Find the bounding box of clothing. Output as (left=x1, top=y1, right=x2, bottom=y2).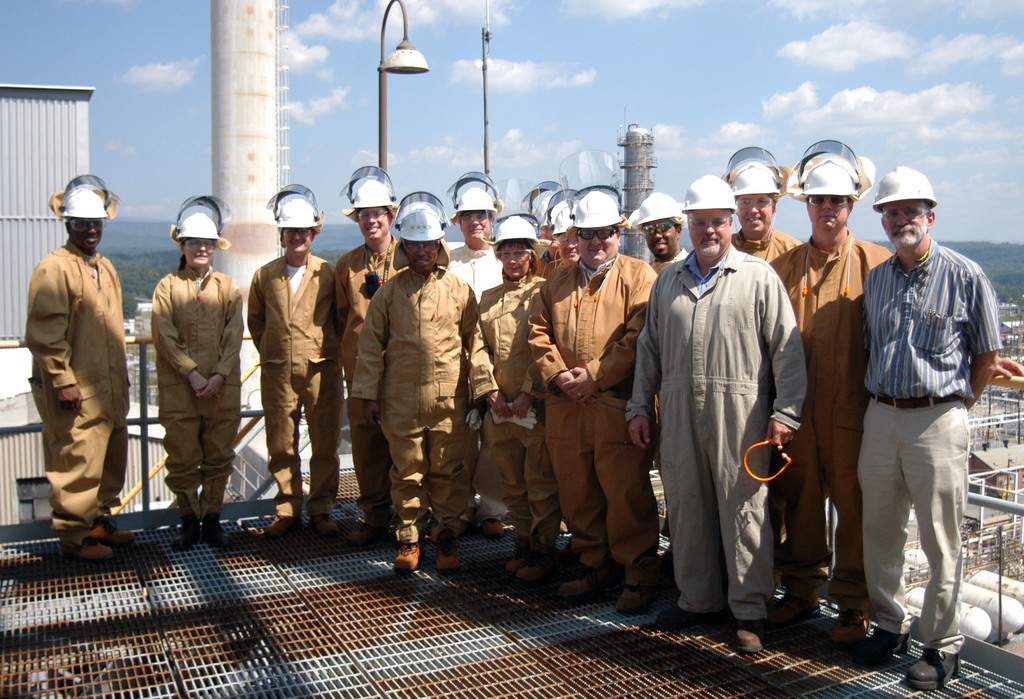
(left=465, top=276, right=545, bottom=544).
